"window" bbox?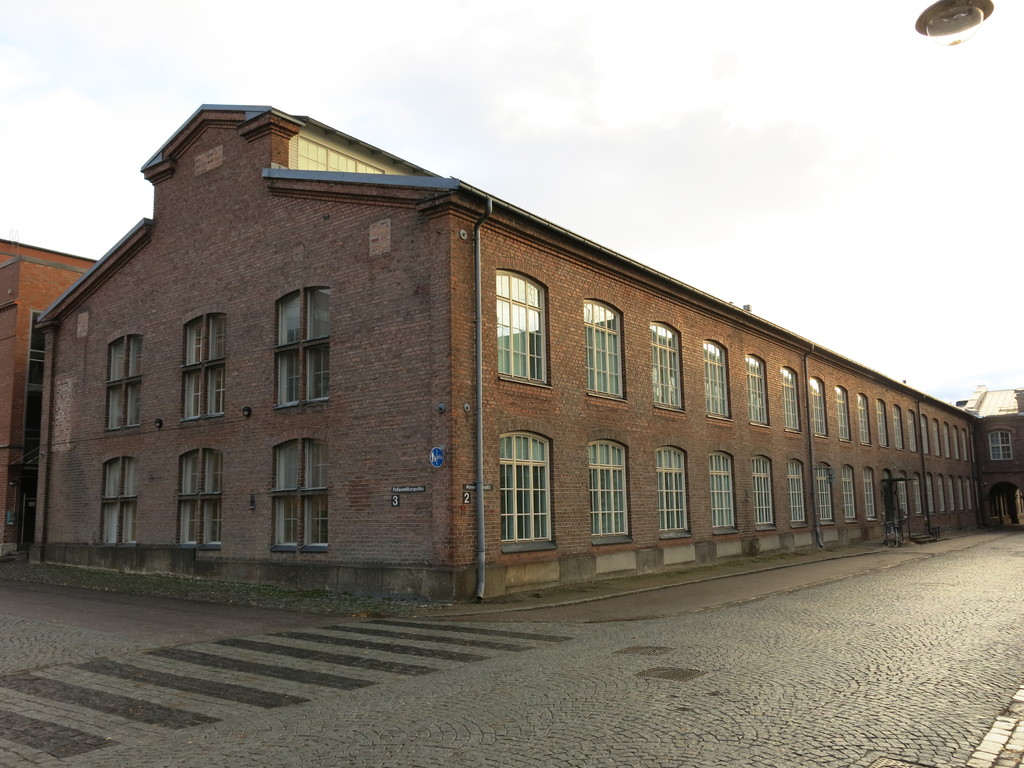
x1=838, y1=463, x2=858, y2=525
